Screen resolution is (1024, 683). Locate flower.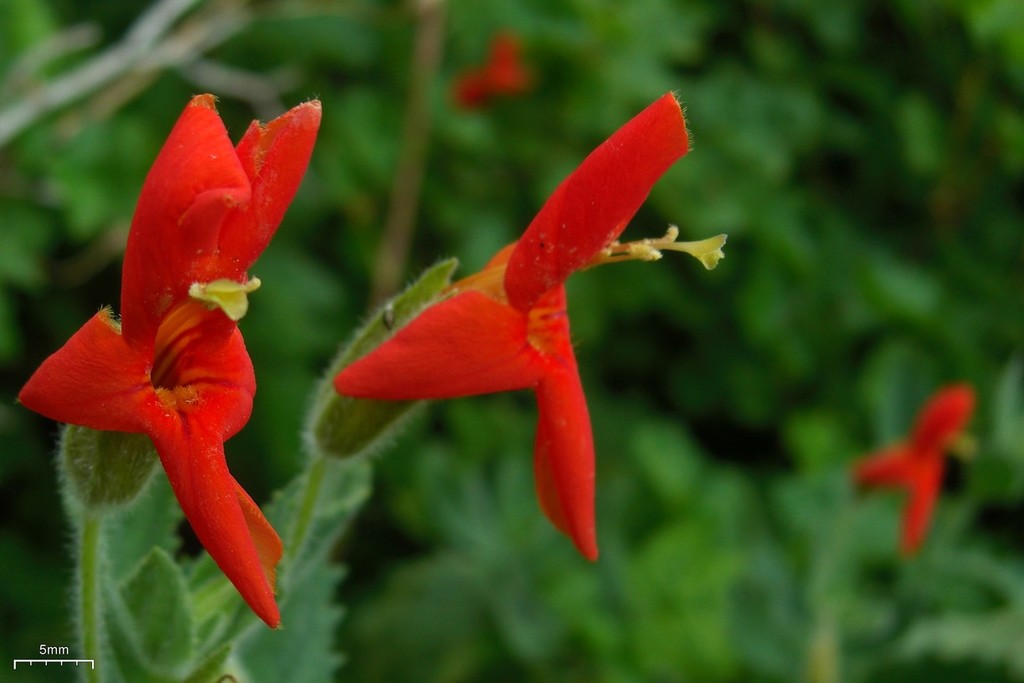
detection(12, 109, 315, 612).
